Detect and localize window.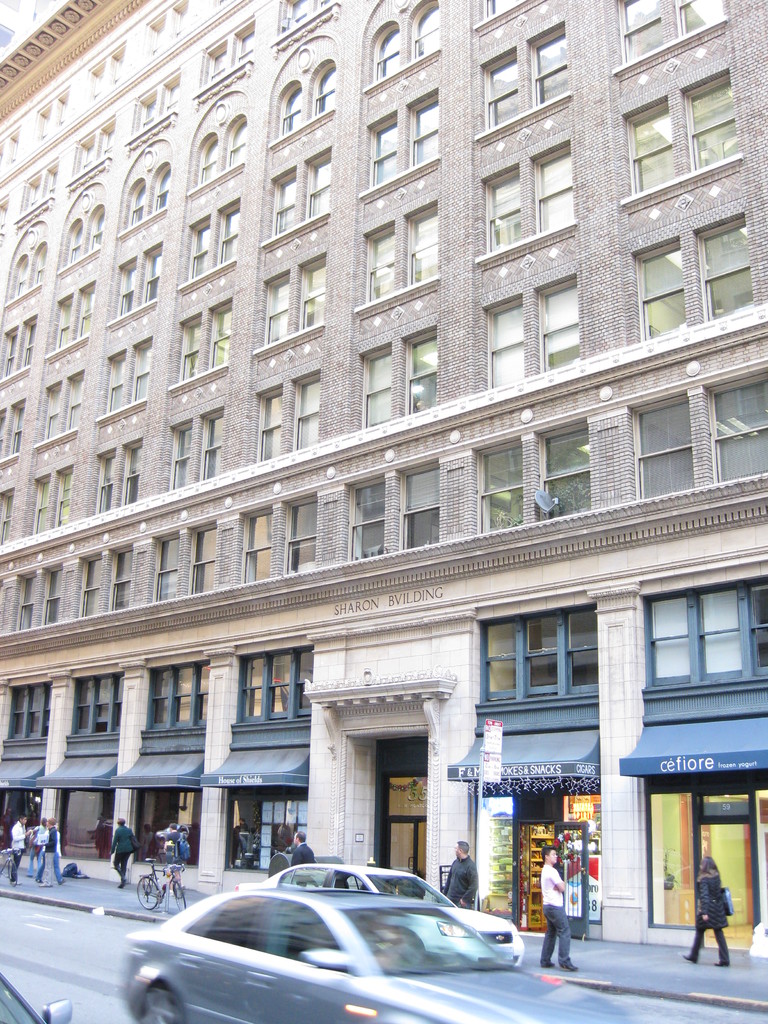
Localized at bbox(231, 643, 314, 721).
